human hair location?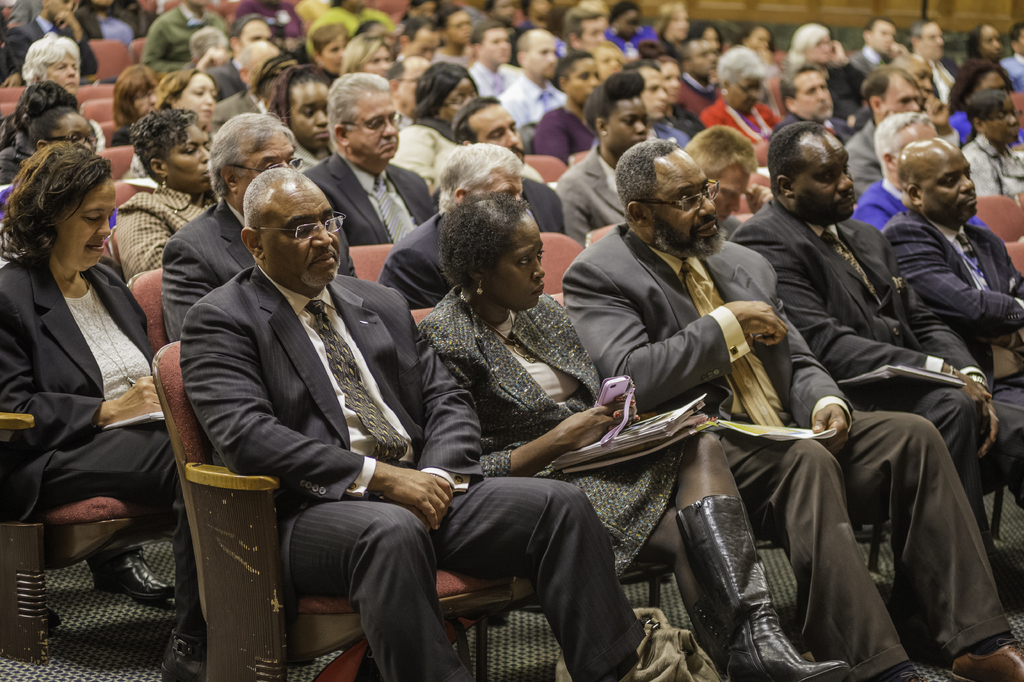
(left=906, top=19, right=936, bottom=52)
